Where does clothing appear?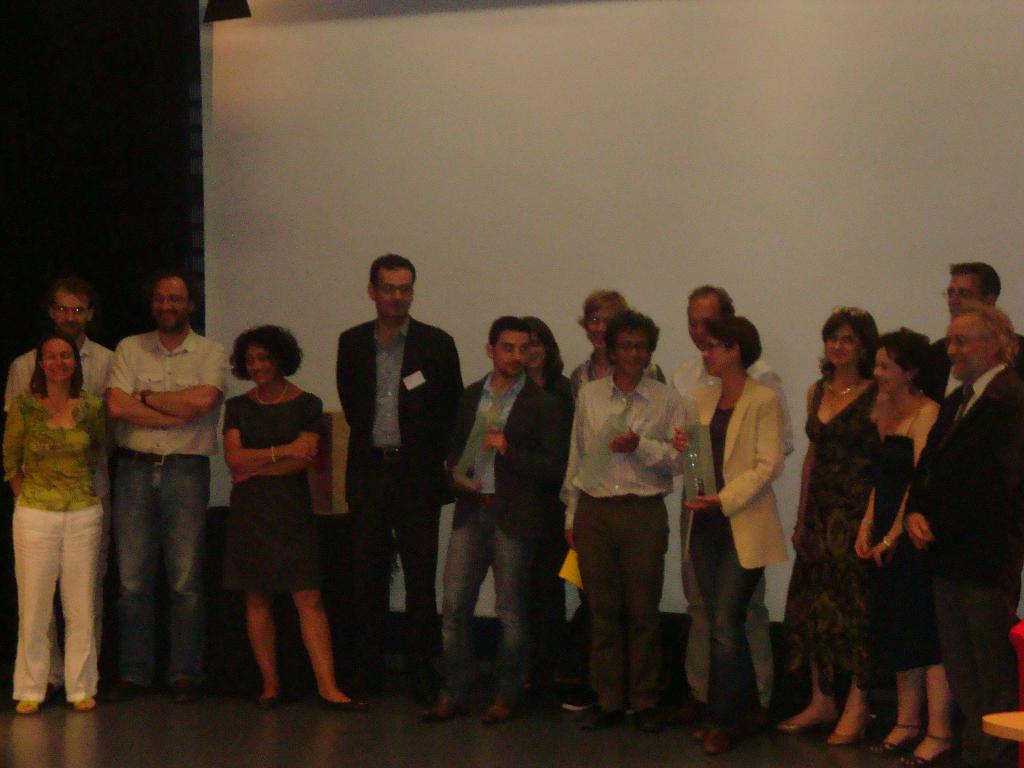
Appears at x1=684, y1=379, x2=786, y2=728.
